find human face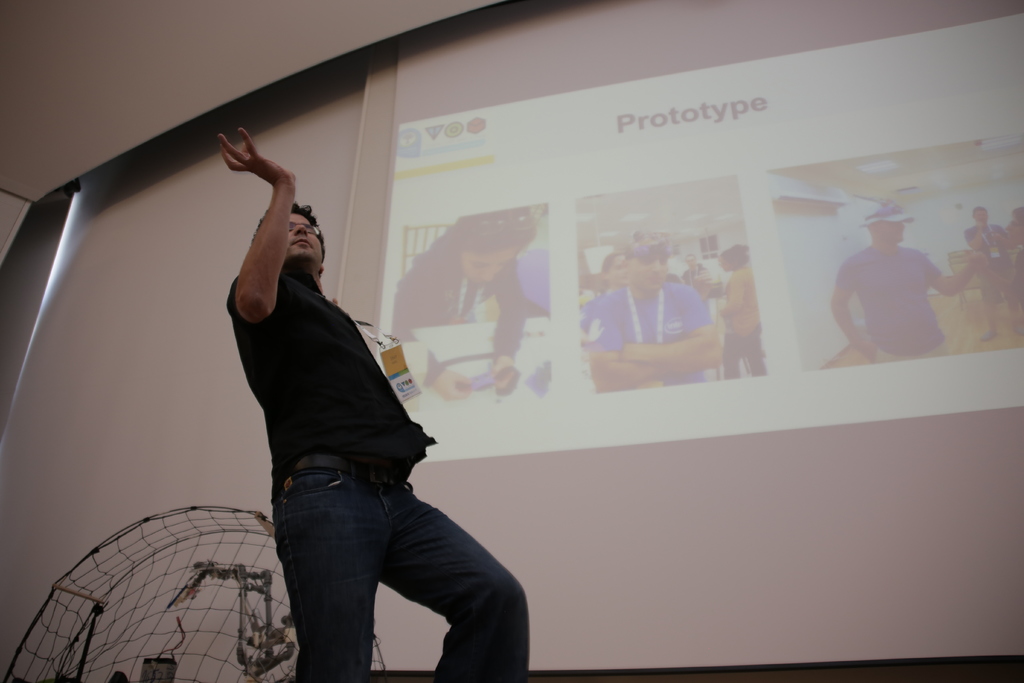
{"left": 284, "top": 206, "right": 324, "bottom": 256}
